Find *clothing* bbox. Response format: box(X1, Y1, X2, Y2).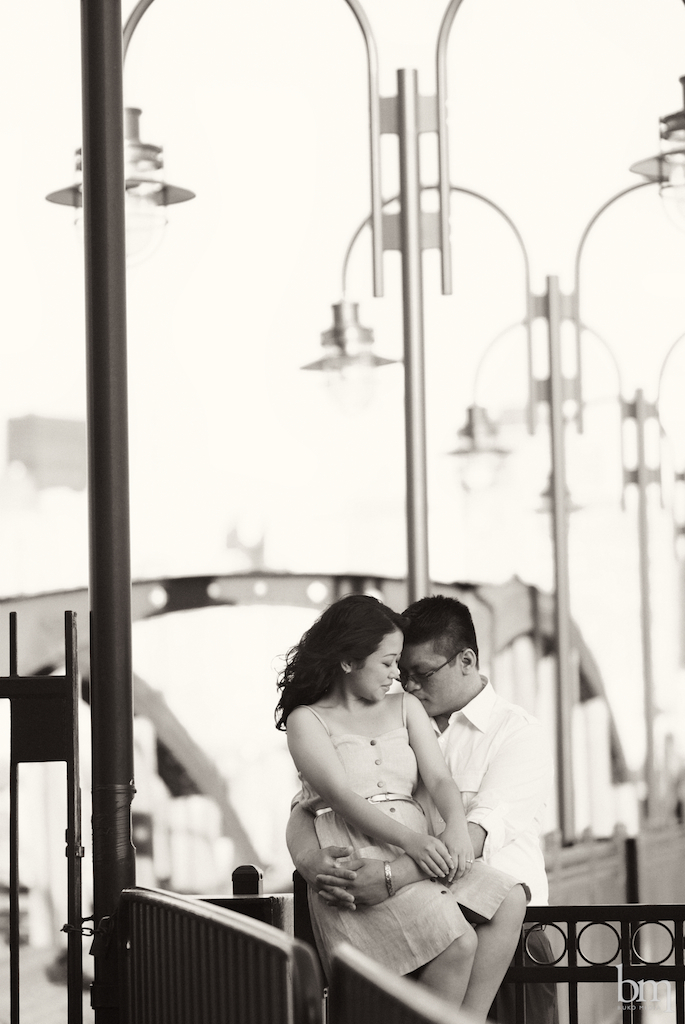
box(291, 672, 561, 1023).
